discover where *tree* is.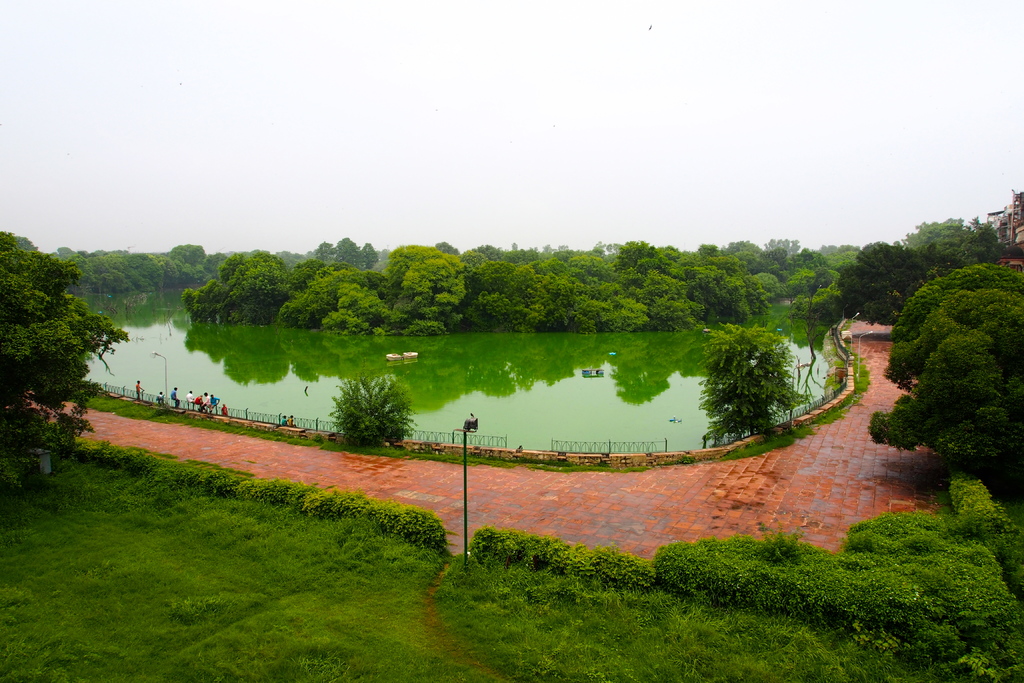
Discovered at detection(860, 283, 1021, 500).
